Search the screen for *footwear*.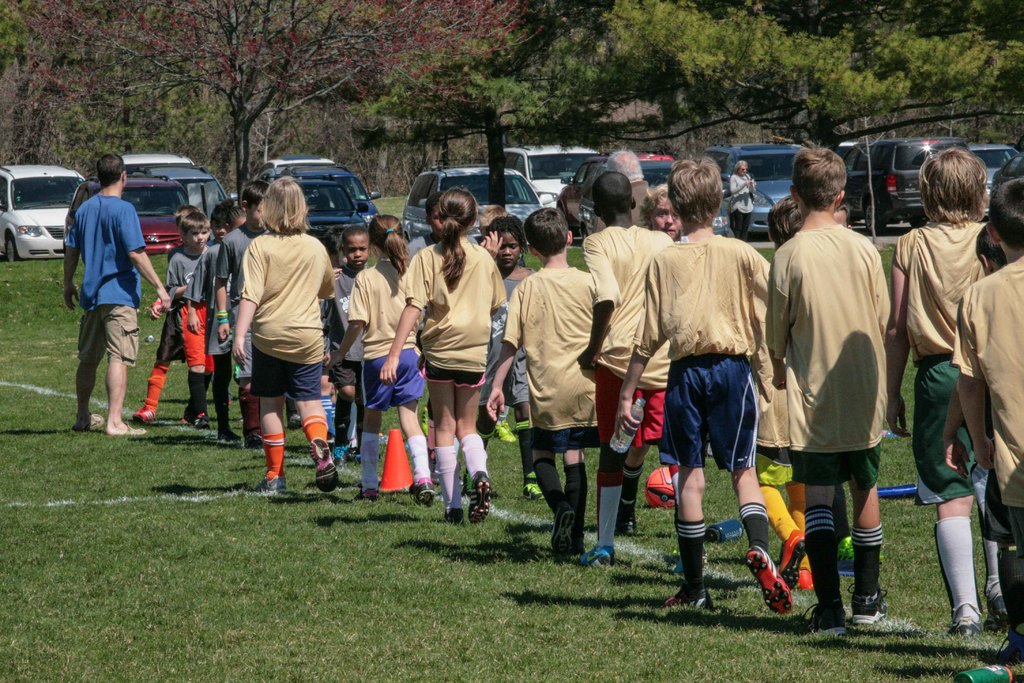
Found at [left=442, top=503, right=466, bottom=531].
